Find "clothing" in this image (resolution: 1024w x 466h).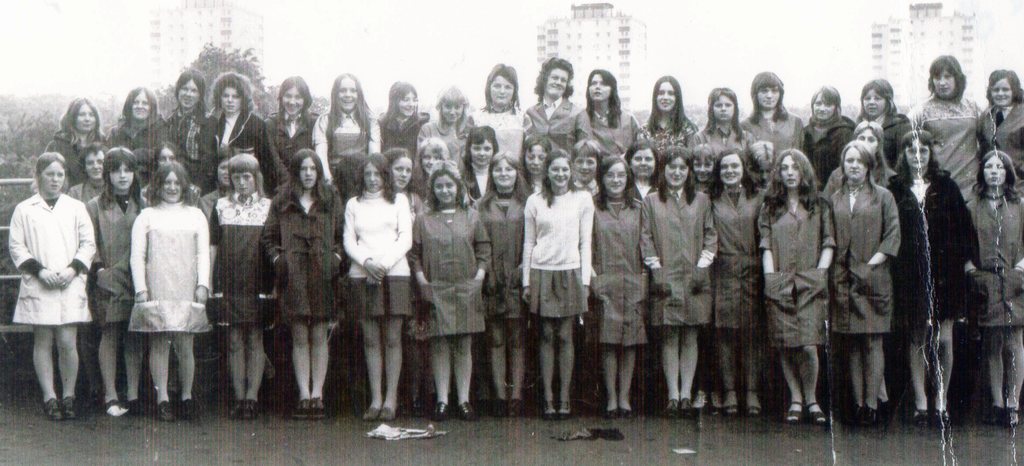
bbox=(126, 201, 216, 347).
